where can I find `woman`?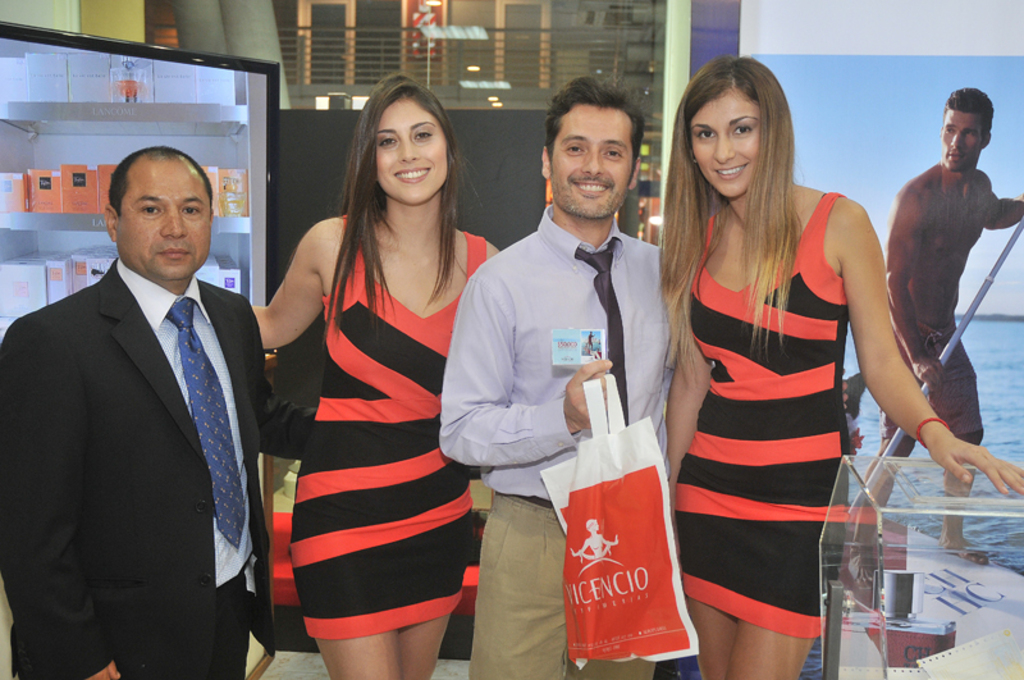
You can find it at [x1=248, y1=95, x2=494, y2=672].
